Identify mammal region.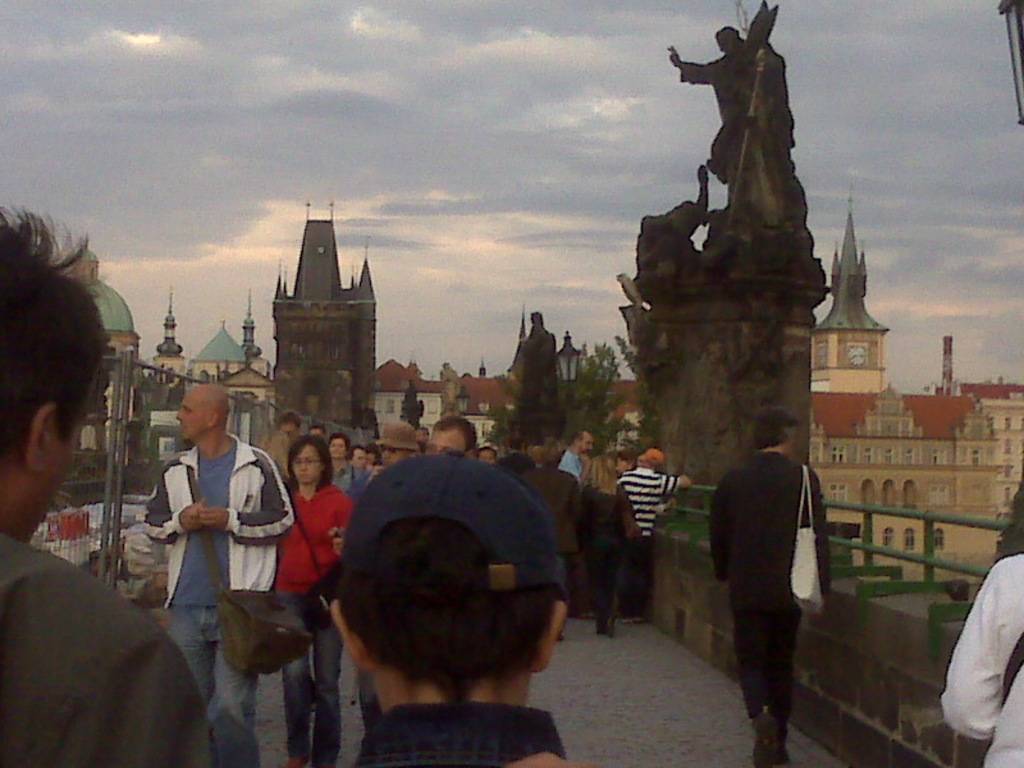
Region: bbox(716, 407, 832, 742).
